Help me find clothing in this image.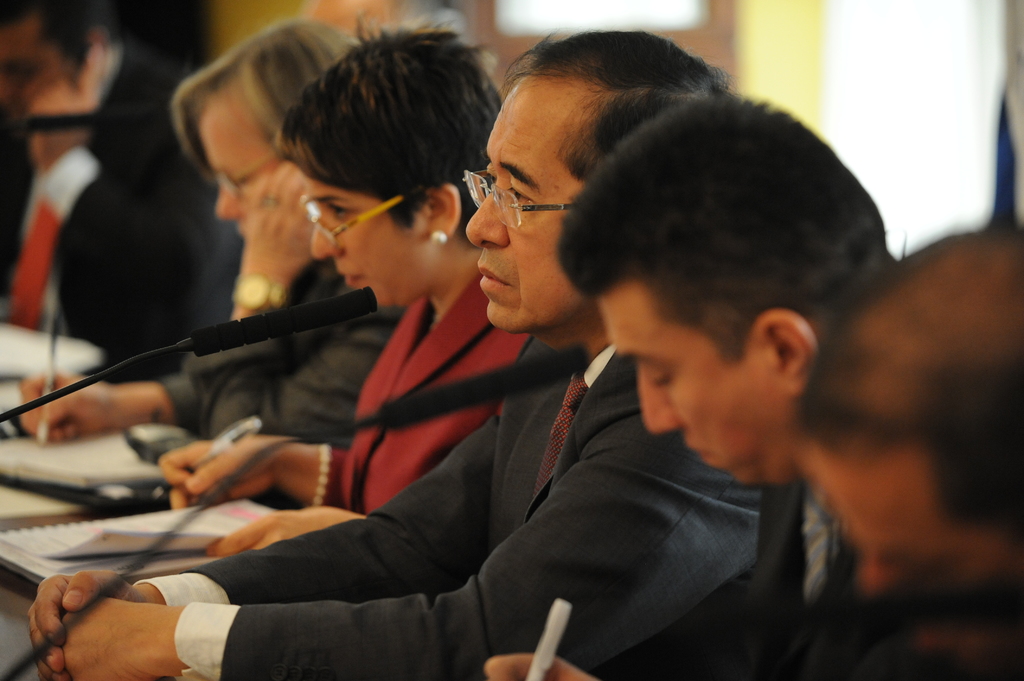
Found it: rect(0, 45, 241, 384).
